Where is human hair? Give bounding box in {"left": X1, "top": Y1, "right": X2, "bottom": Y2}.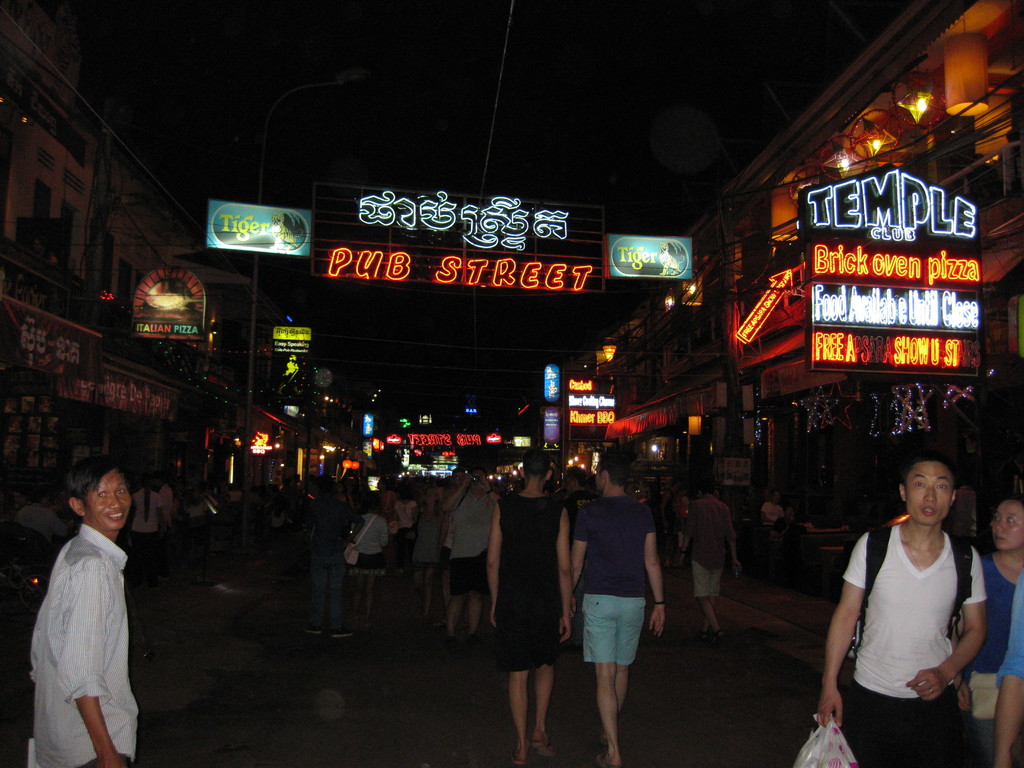
{"left": 63, "top": 452, "right": 125, "bottom": 511}.
